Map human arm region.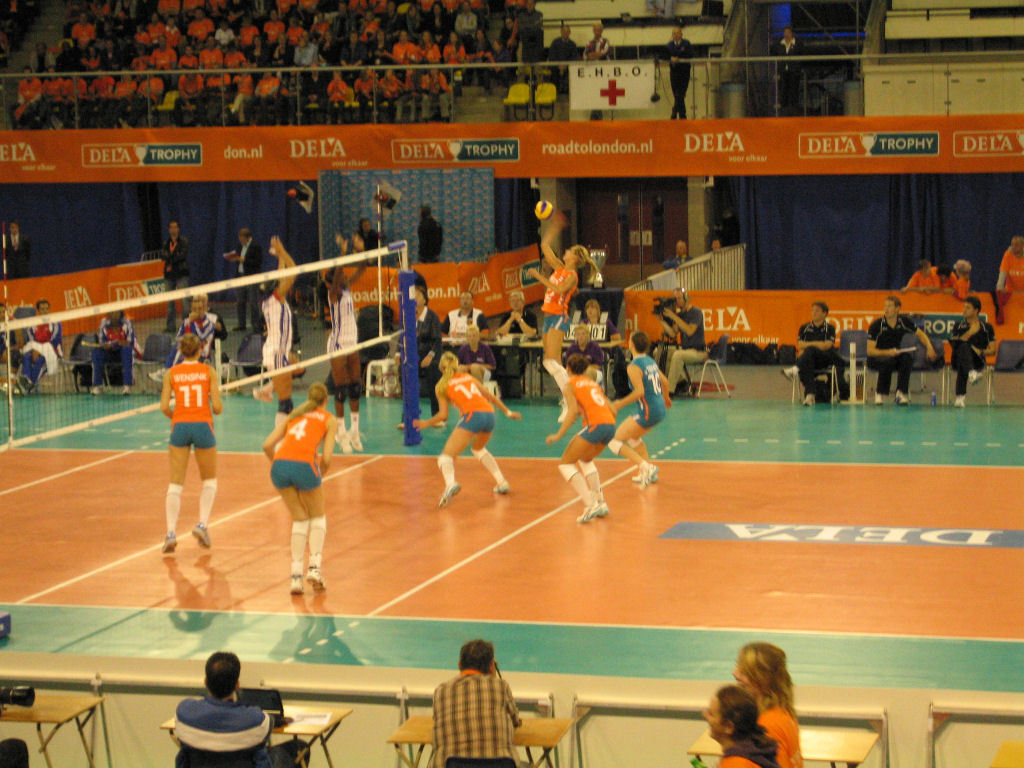
Mapped to {"left": 816, "top": 325, "right": 835, "bottom": 357}.
